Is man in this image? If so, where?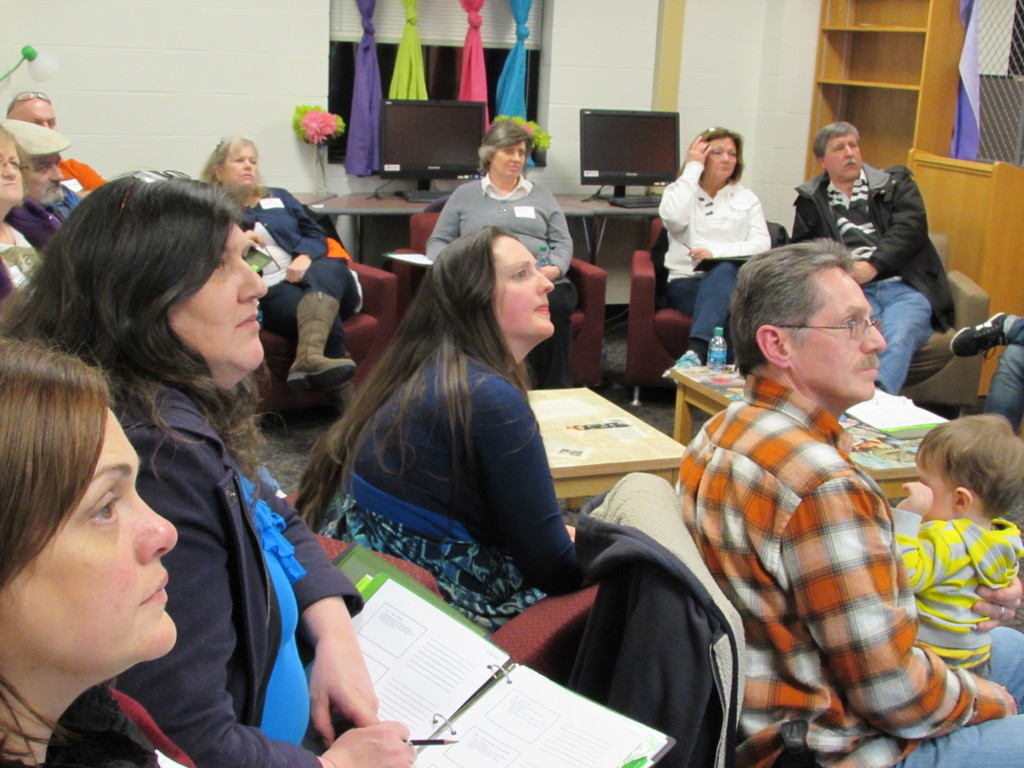
Yes, at bbox=[1, 111, 70, 254].
